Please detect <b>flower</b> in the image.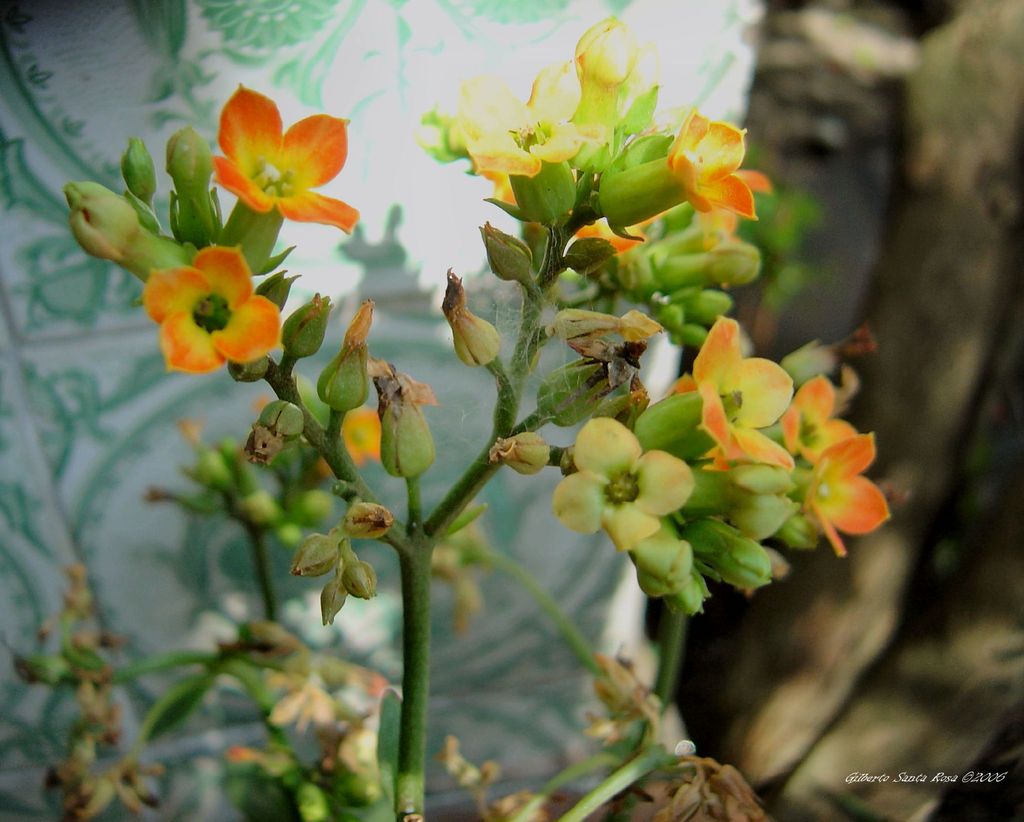
<bbox>376, 367, 435, 480</bbox>.
